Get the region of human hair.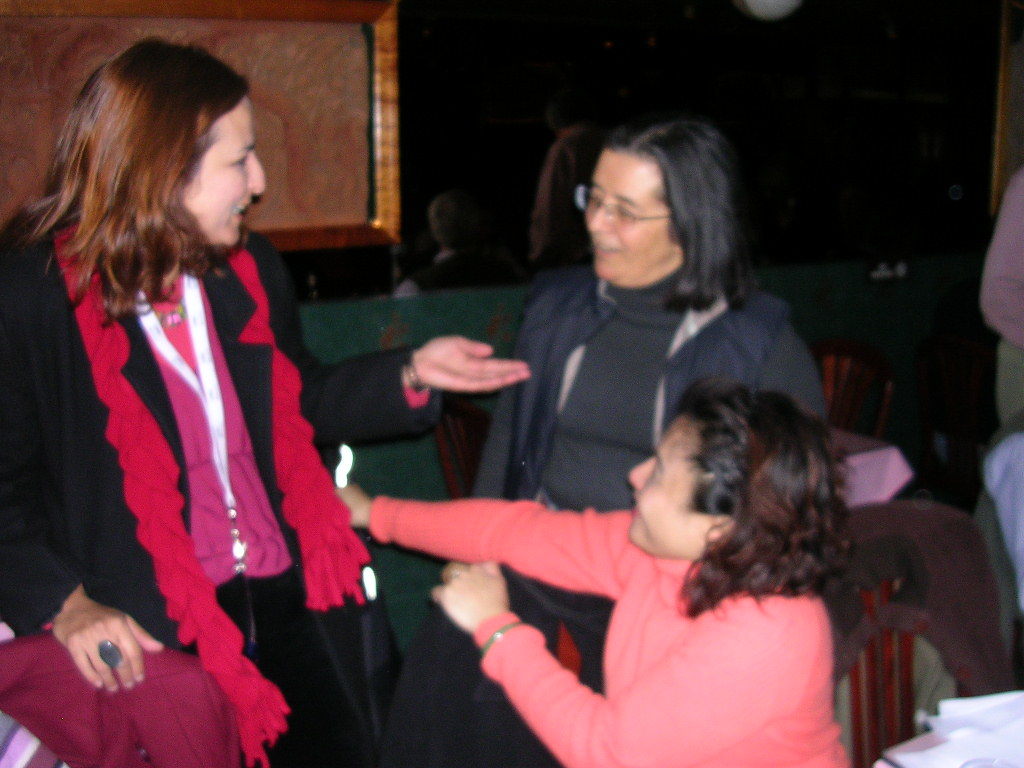
bbox(658, 379, 851, 614).
